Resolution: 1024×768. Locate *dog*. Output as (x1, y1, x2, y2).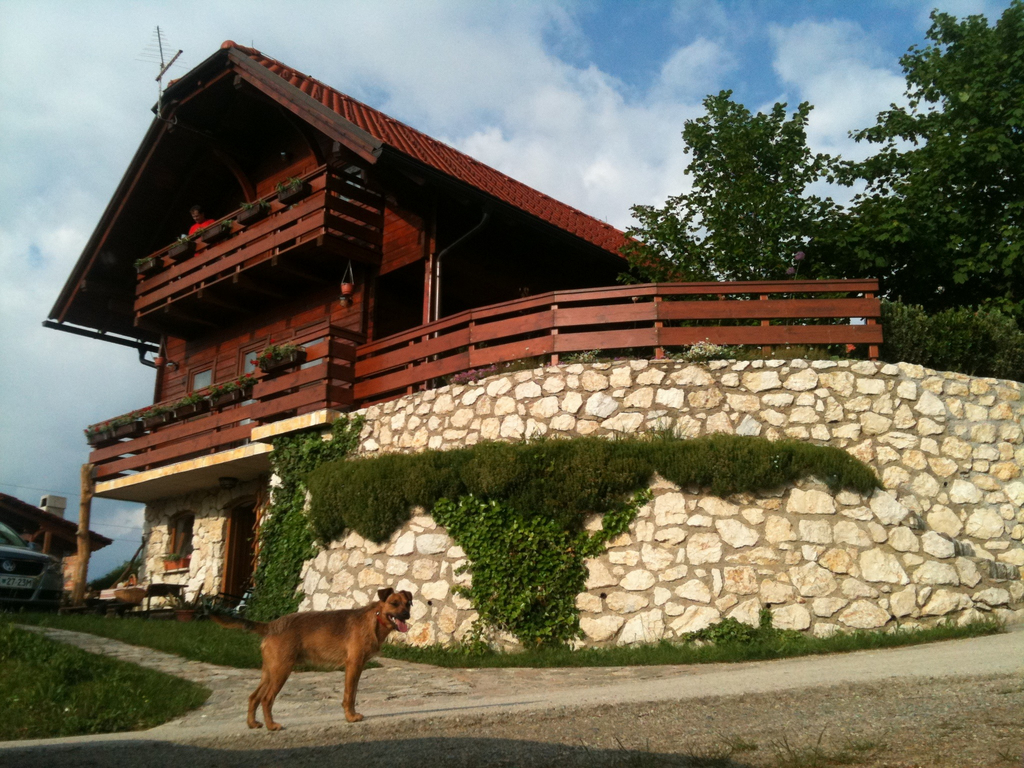
(205, 586, 415, 733).
